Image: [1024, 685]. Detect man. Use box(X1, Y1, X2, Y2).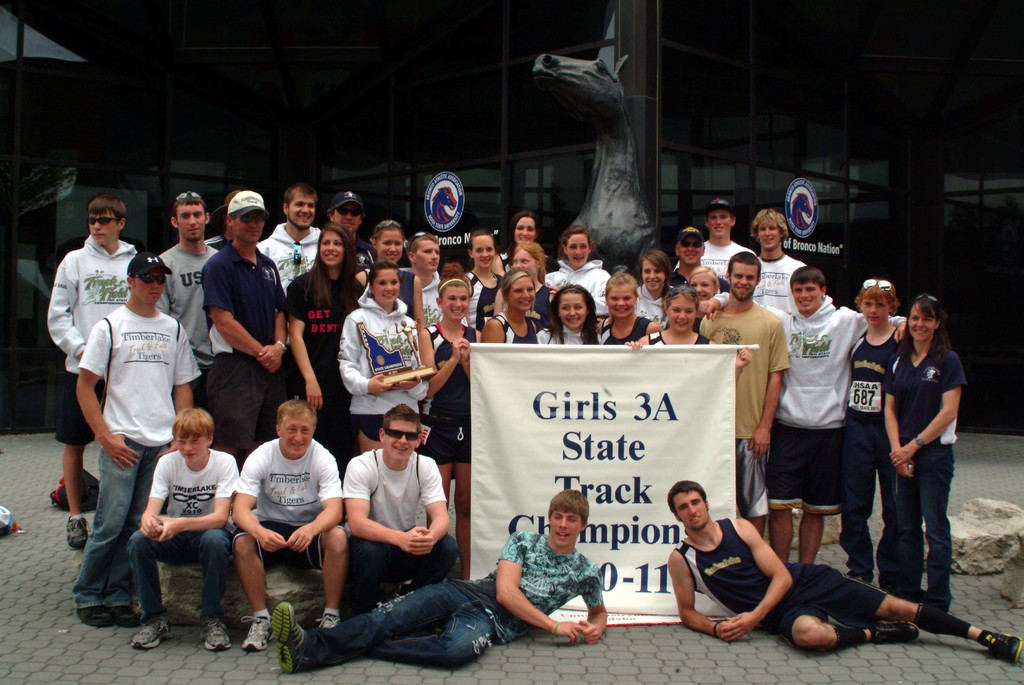
box(190, 192, 317, 433).
